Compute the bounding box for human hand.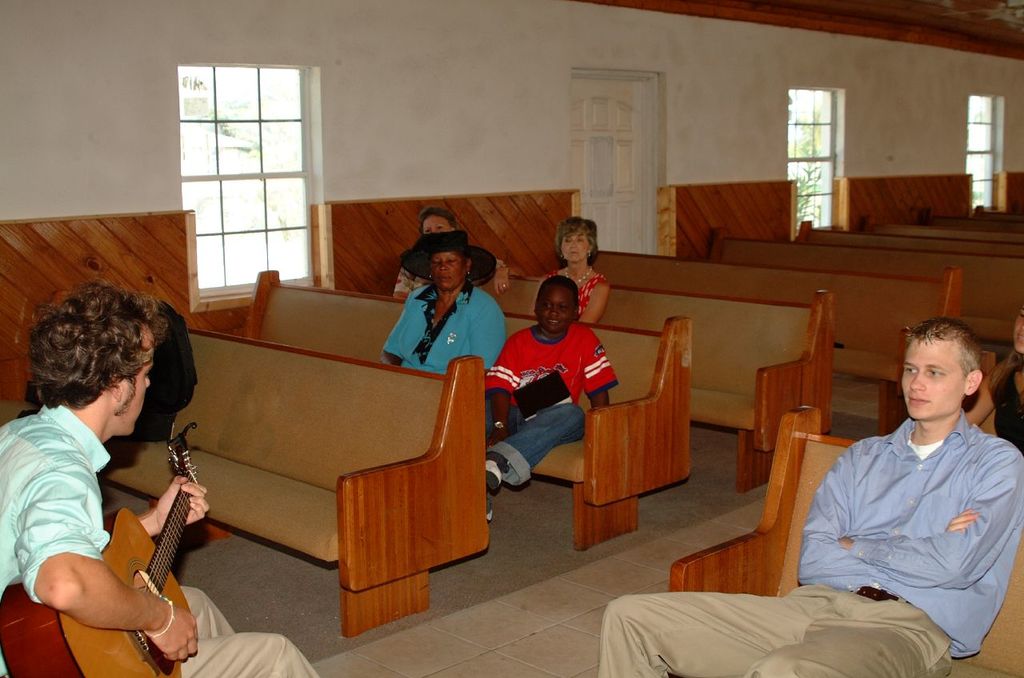
x1=151, y1=473, x2=208, y2=536.
